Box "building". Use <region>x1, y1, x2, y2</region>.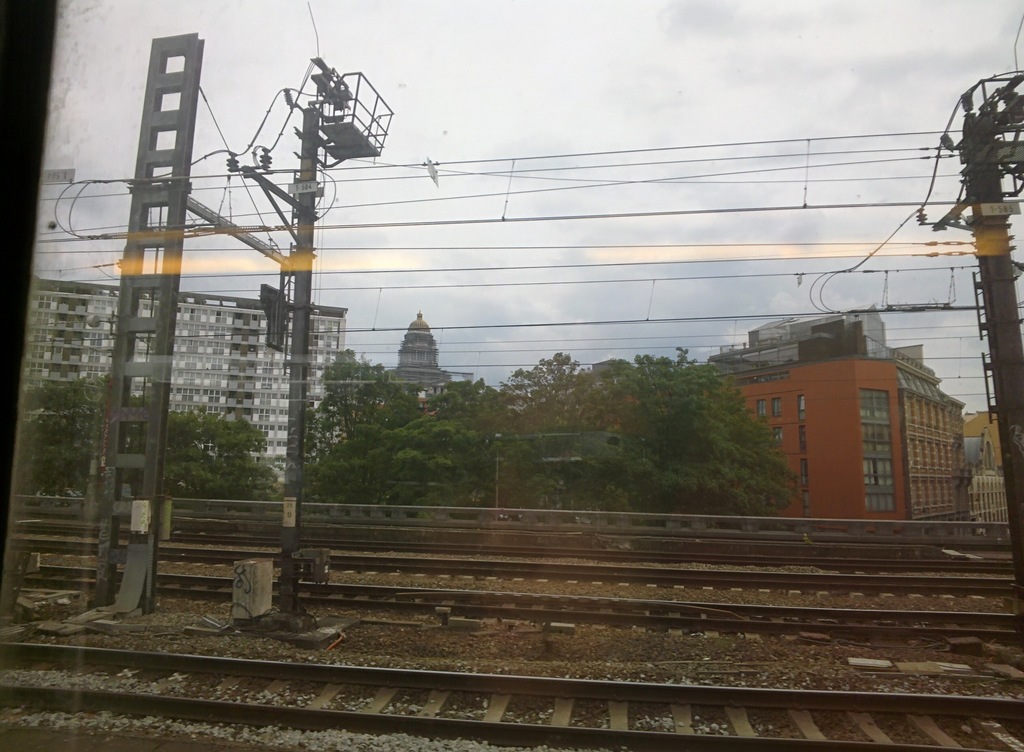
<region>360, 307, 479, 414</region>.
